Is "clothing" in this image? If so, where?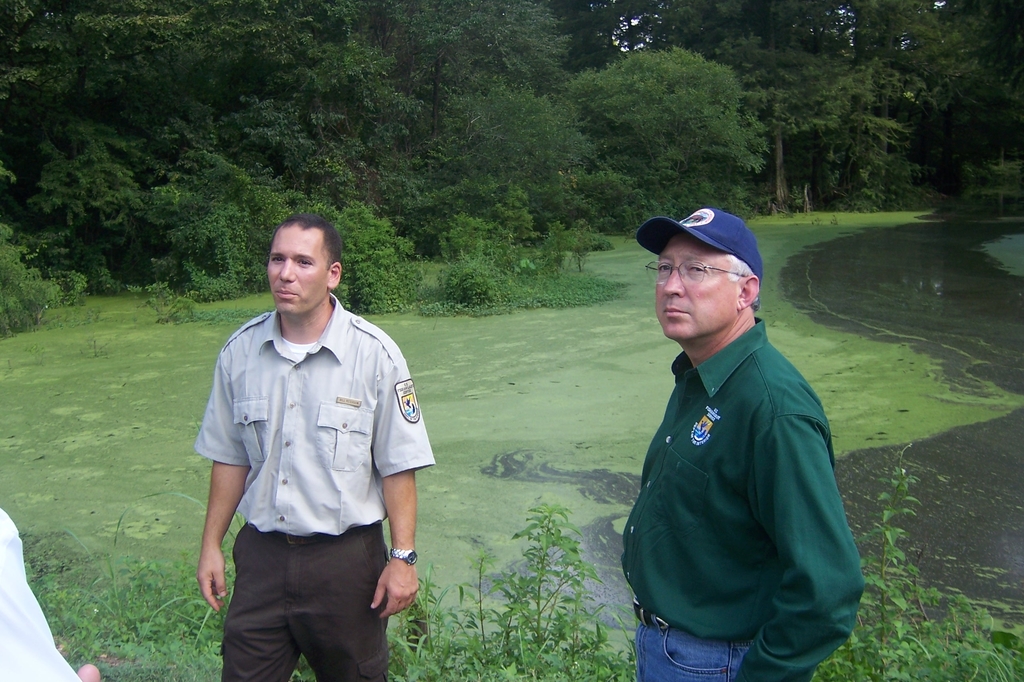
Yes, at 637:209:774:273.
